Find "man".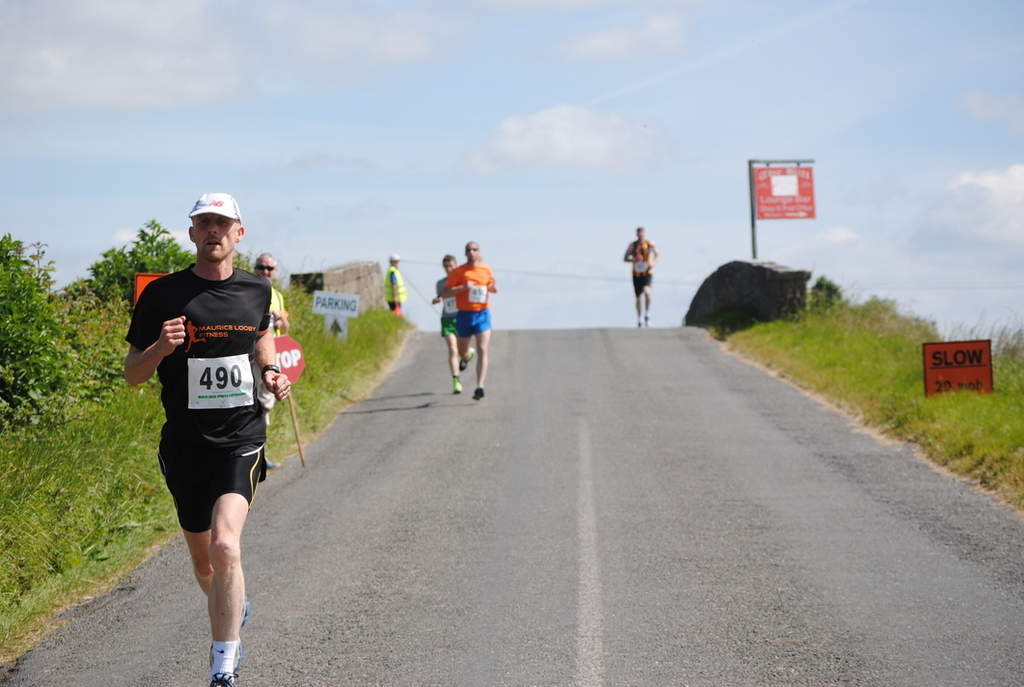
bbox=(426, 248, 472, 392).
